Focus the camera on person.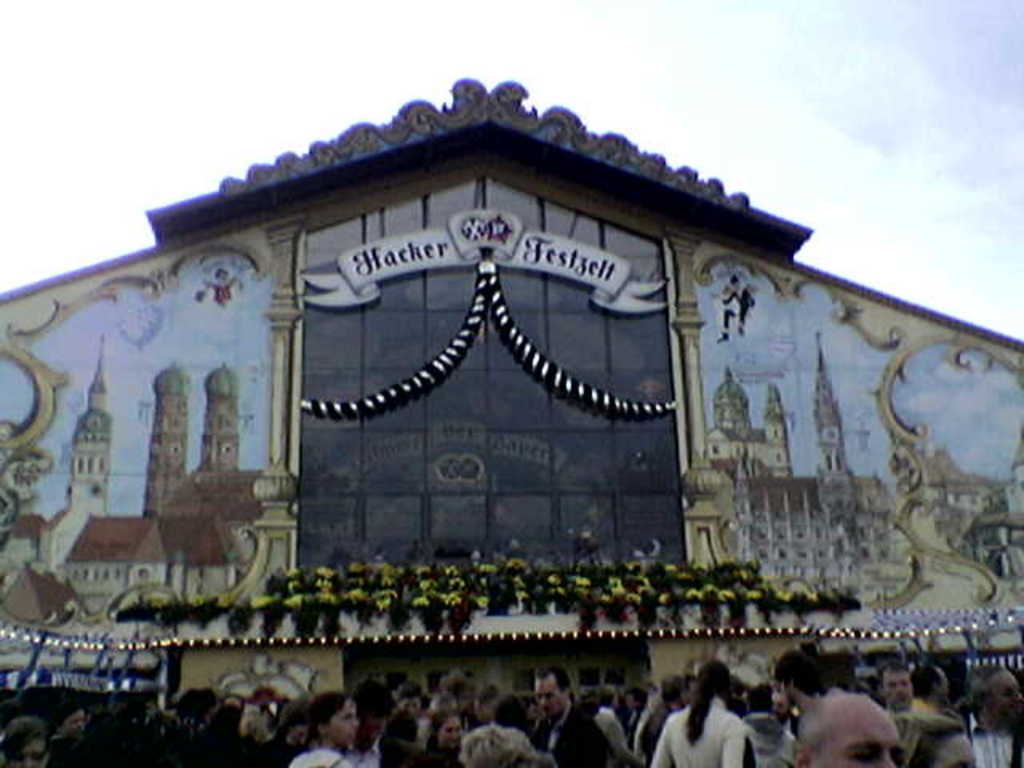
Focus region: 720 272 758 346.
